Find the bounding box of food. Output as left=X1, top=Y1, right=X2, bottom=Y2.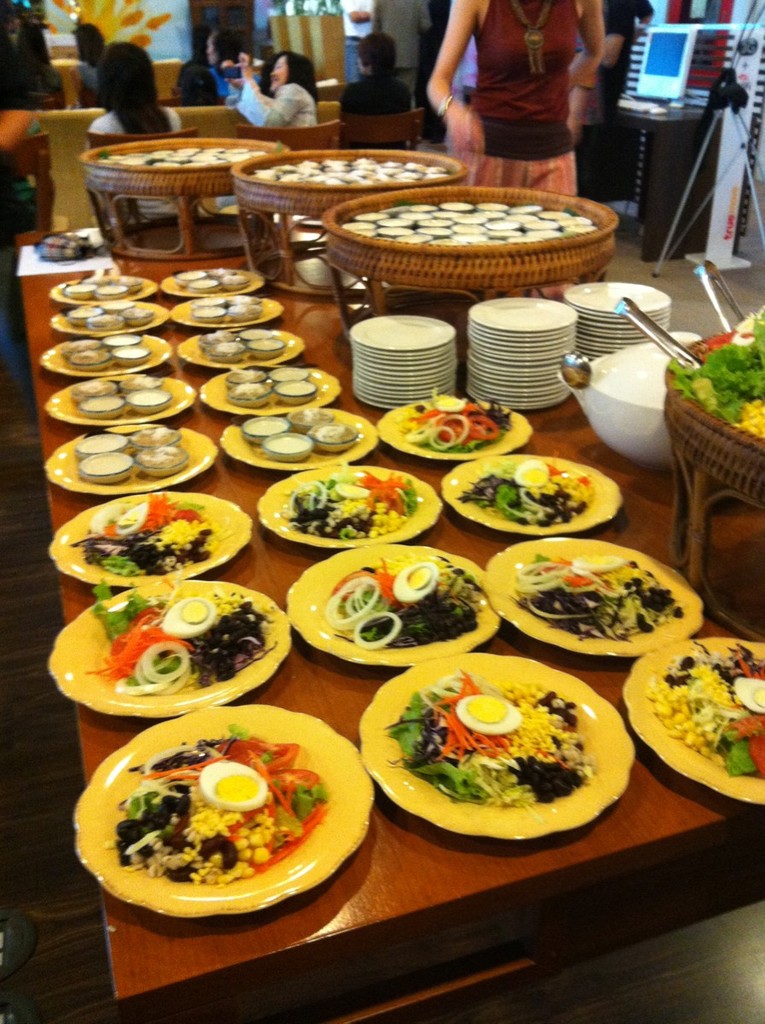
left=197, top=295, right=222, bottom=305.
